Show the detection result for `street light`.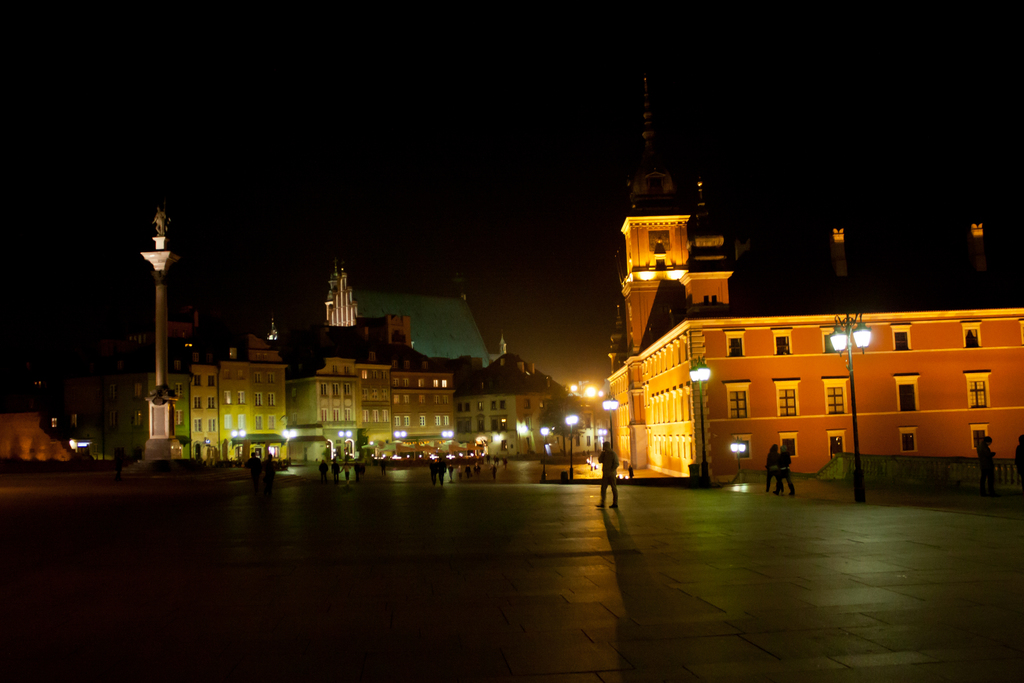
(left=442, top=429, right=450, bottom=435).
